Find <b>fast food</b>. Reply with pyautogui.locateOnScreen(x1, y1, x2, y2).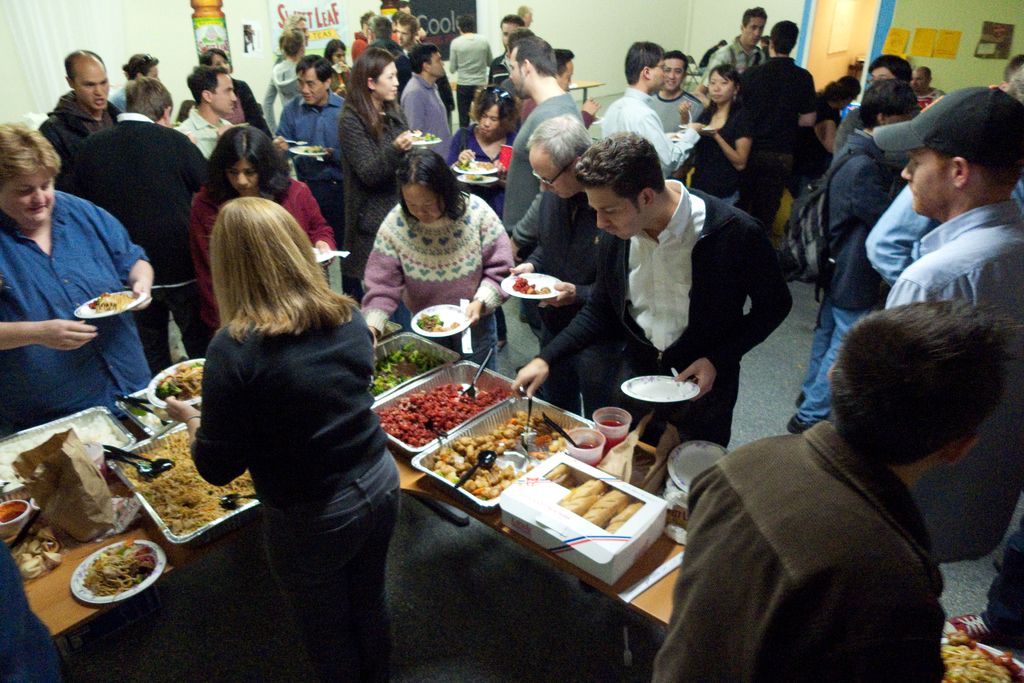
pyautogui.locateOnScreen(413, 314, 459, 330).
